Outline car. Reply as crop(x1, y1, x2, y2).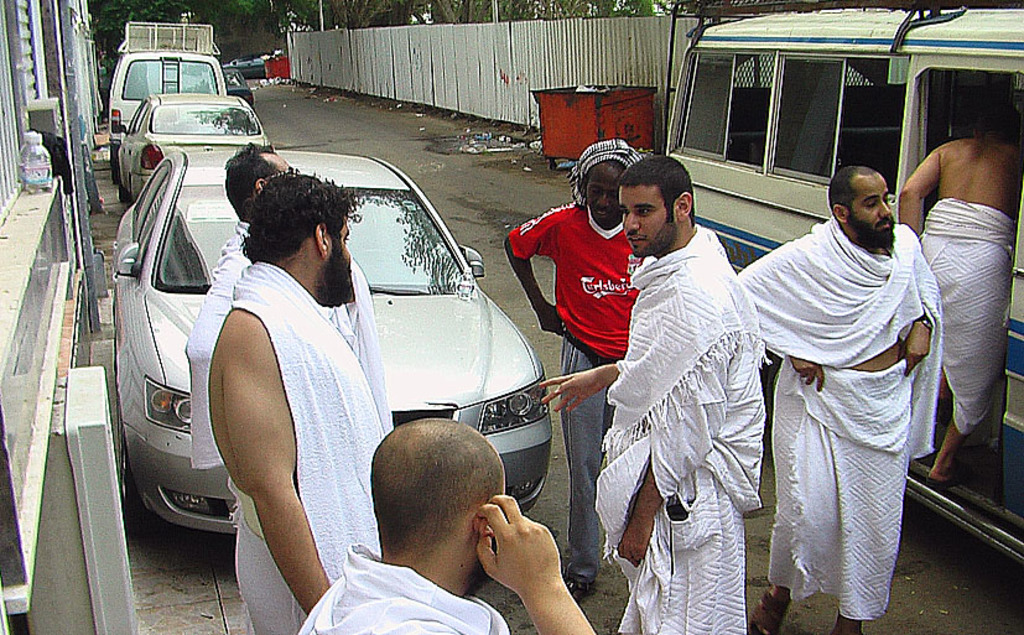
crop(229, 59, 267, 80).
